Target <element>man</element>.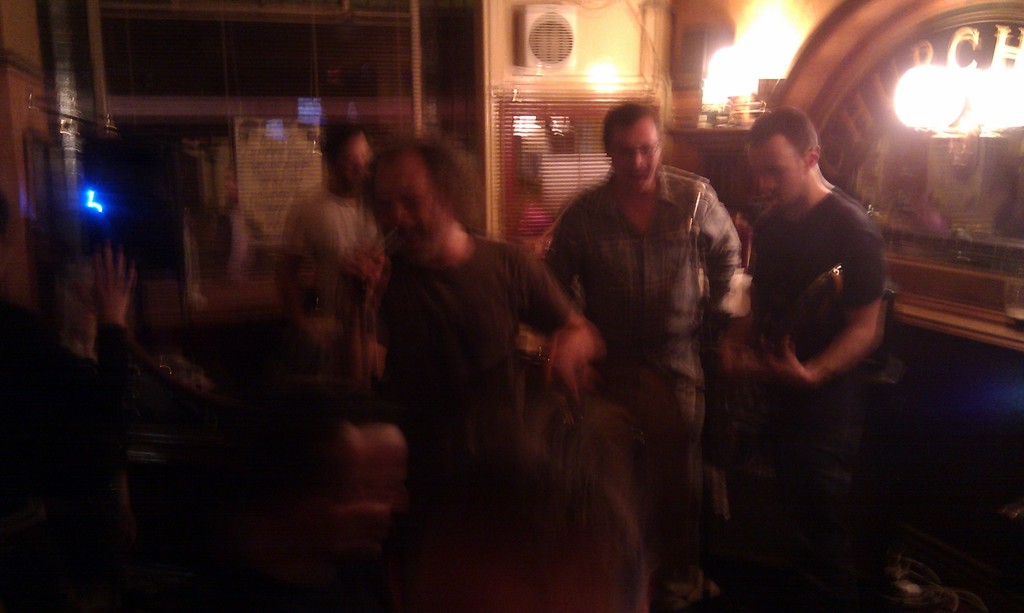
Target region: left=741, top=112, right=888, bottom=612.
